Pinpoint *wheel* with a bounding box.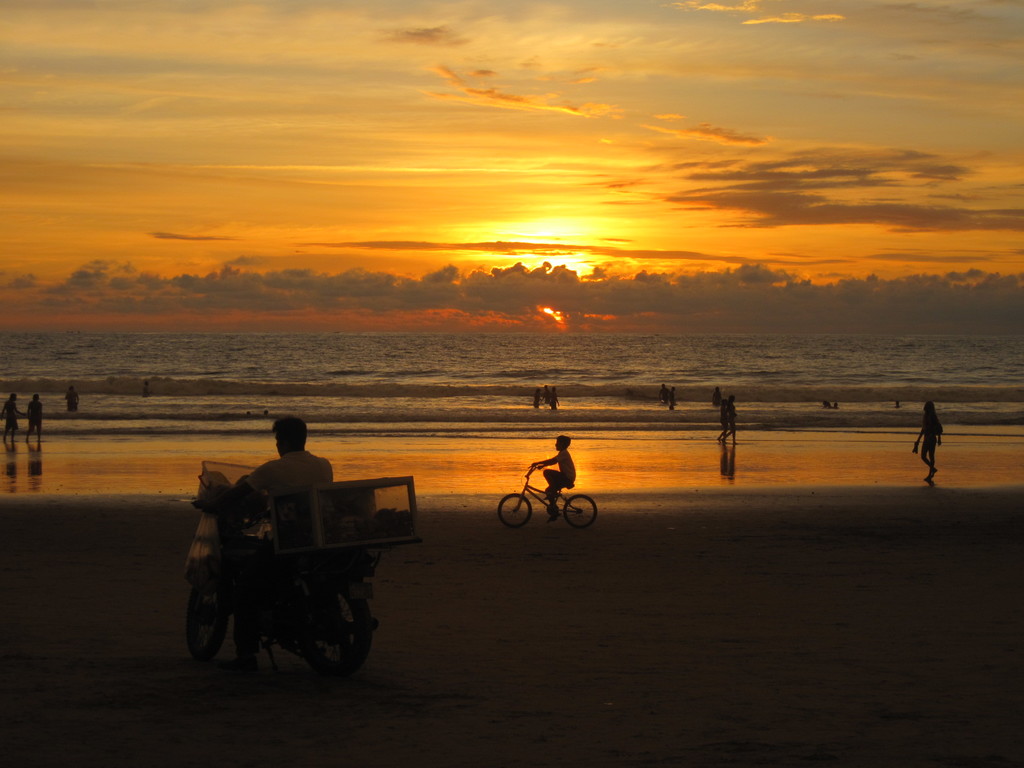
{"left": 197, "top": 588, "right": 234, "bottom": 664}.
